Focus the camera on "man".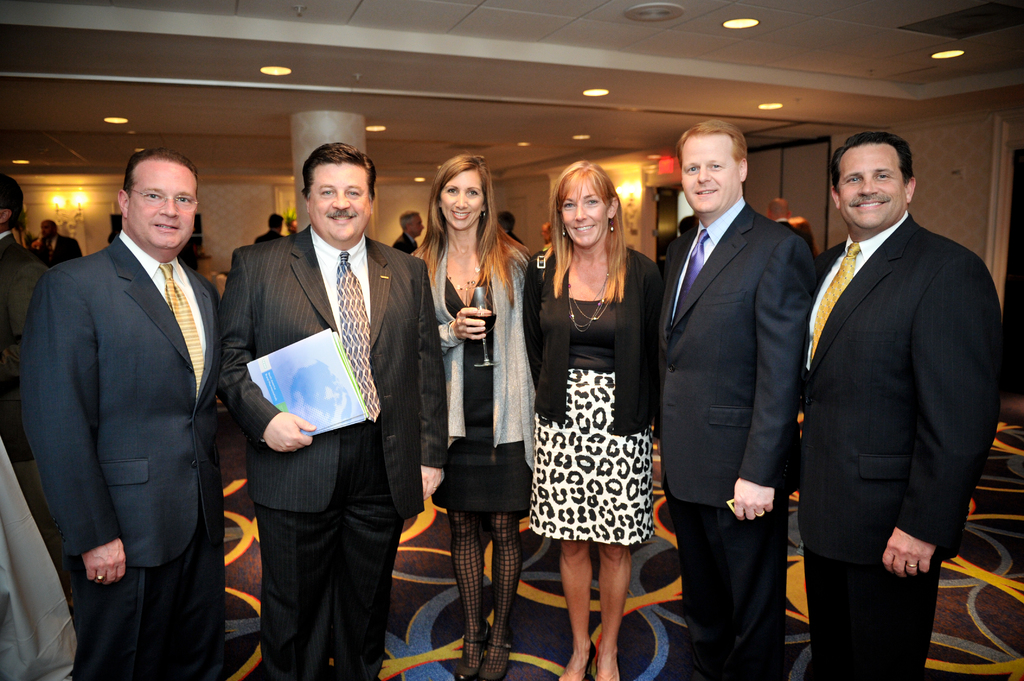
Focus region: 198, 144, 439, 669.
